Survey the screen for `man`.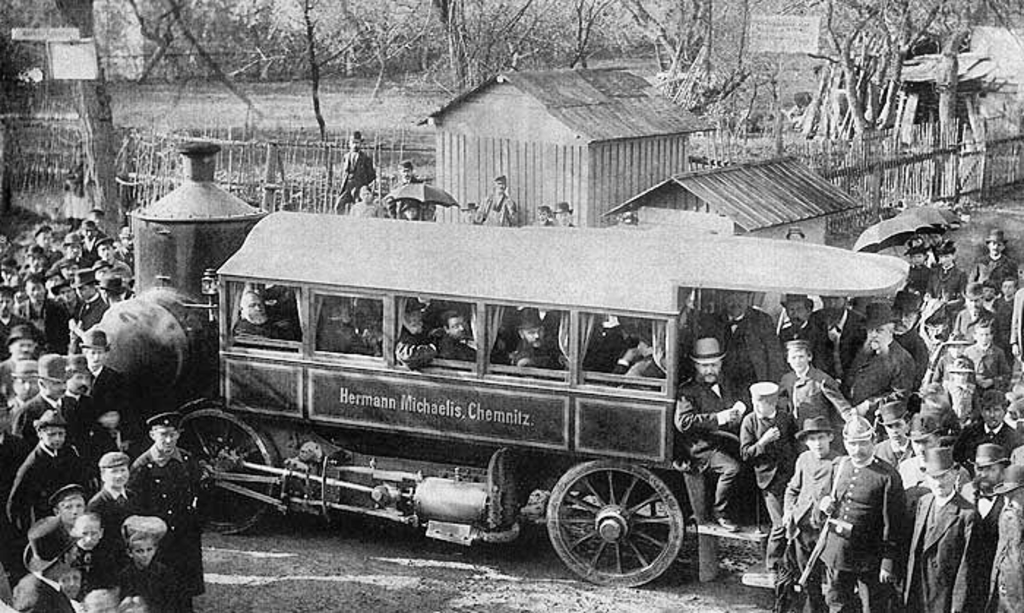
Survey found: (0, 257, 16, 297).
